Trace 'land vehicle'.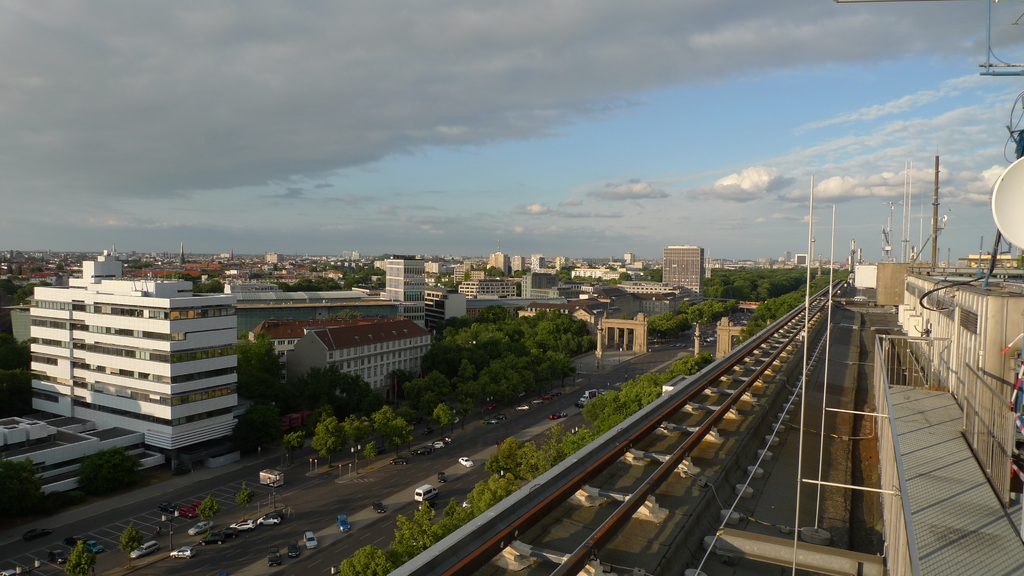
Traced to x1=83 y1=539 x2=105 y2=556.
